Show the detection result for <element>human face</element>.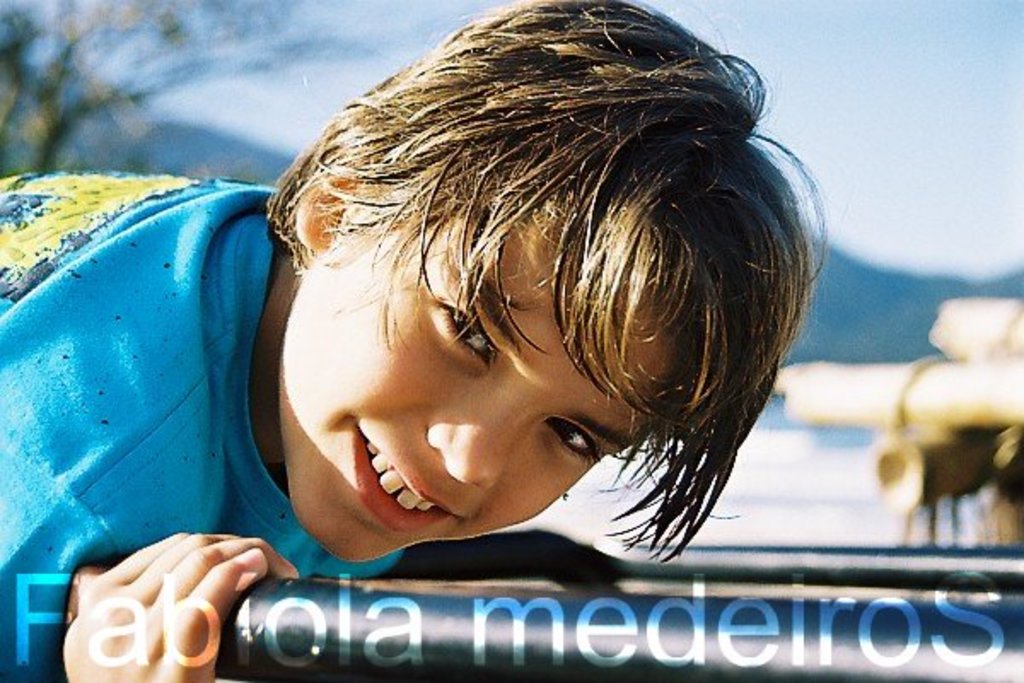
[x1=278, y1=201, x2=672, y2=560].
